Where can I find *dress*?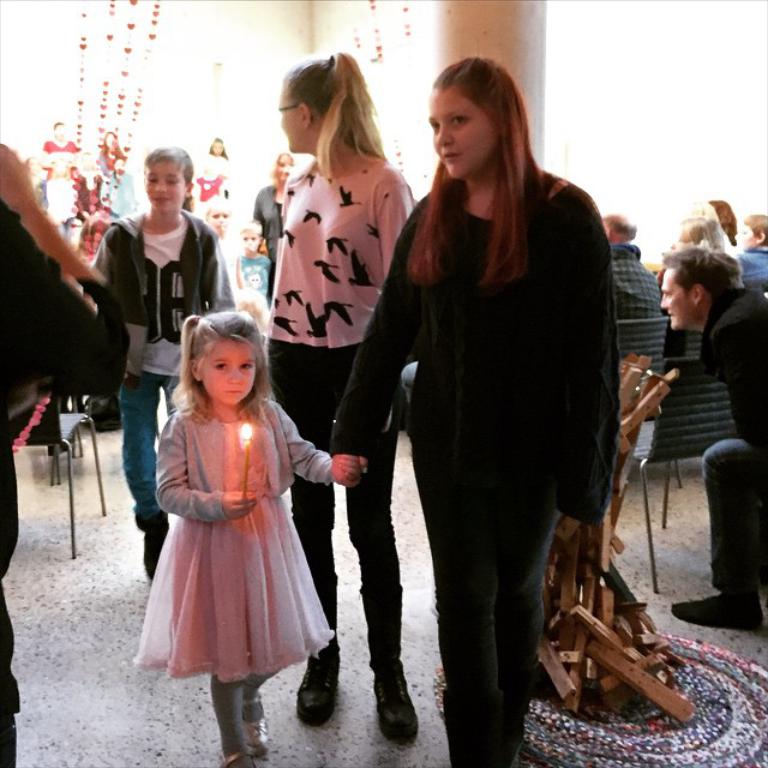
You can find it at (left=121, top=319, right=338, bottom=719).
